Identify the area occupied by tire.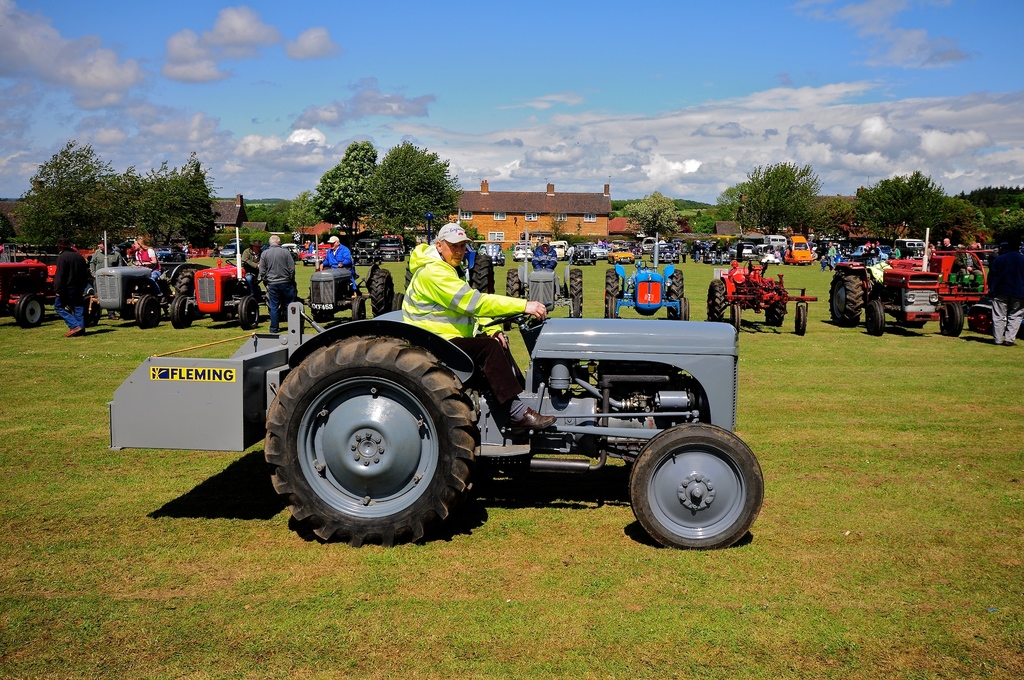
Area: box=[573, 298, 581, 321].
